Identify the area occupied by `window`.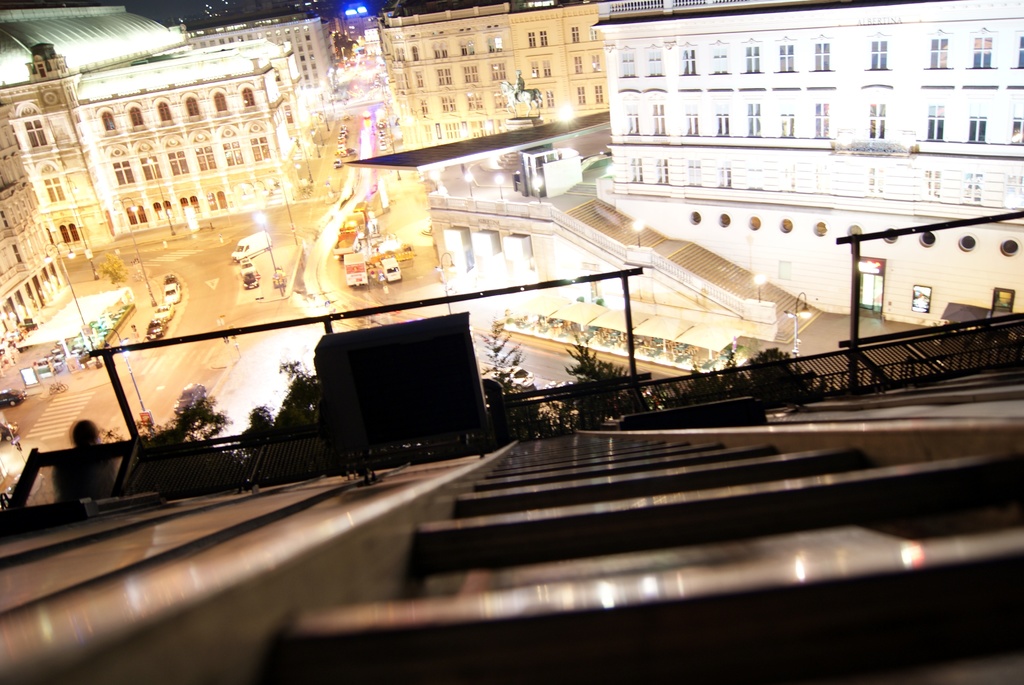
Area: (410,48,417,58).
